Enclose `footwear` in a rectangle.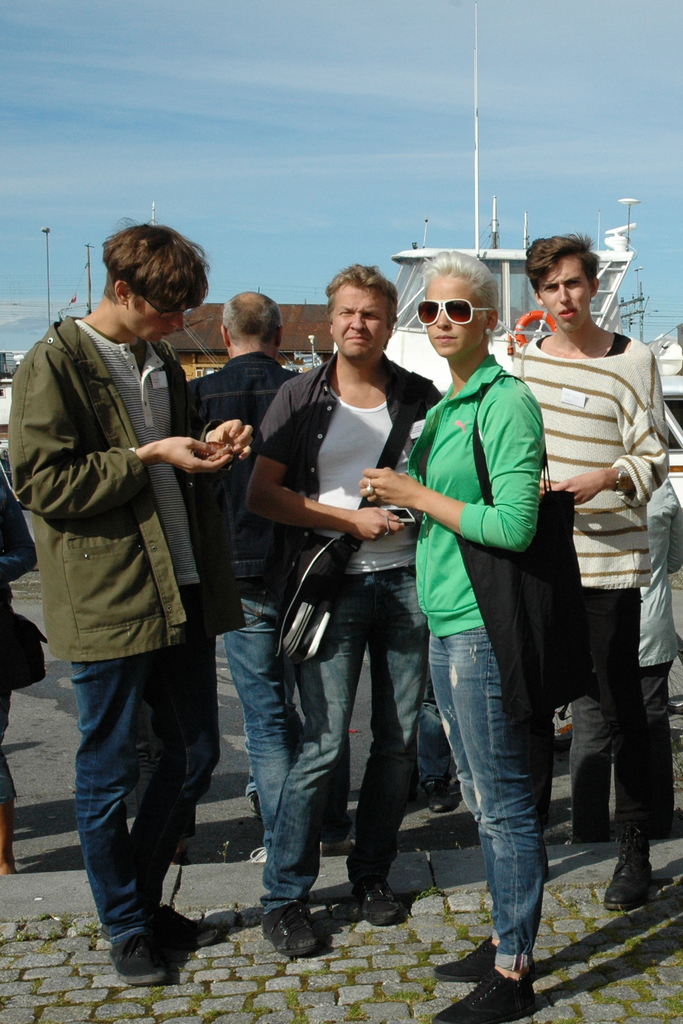
(x1=421, y1=772, x2=454, y2=813).
